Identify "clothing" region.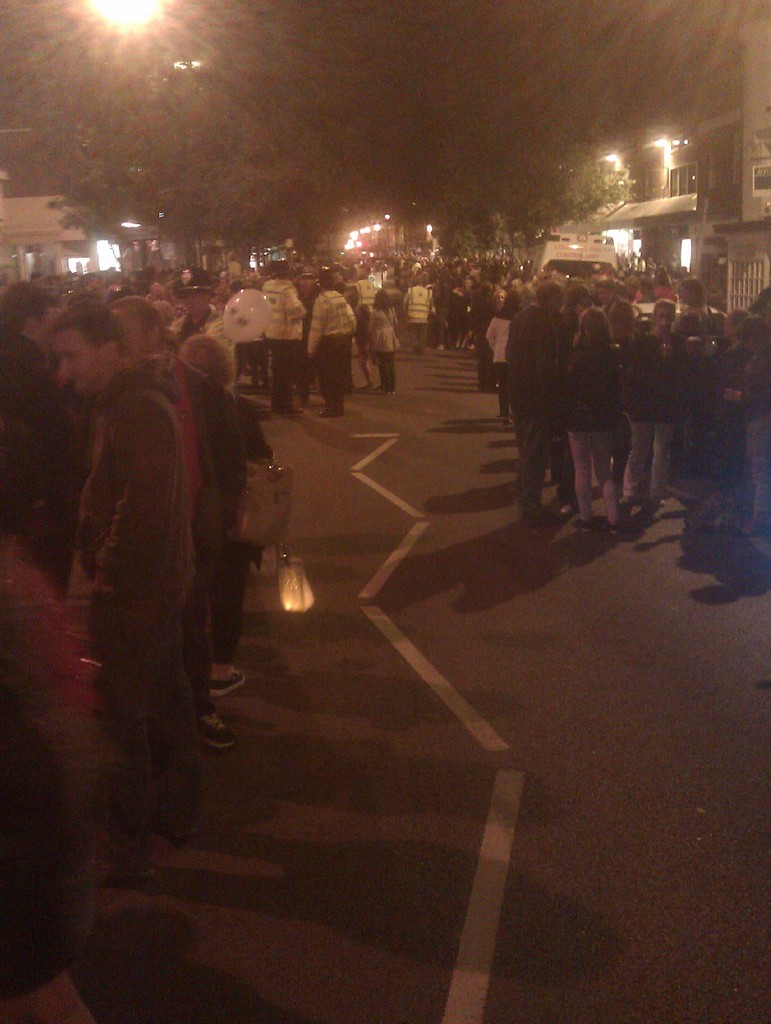
Region: bbox=[0, 312, 72, 538].
